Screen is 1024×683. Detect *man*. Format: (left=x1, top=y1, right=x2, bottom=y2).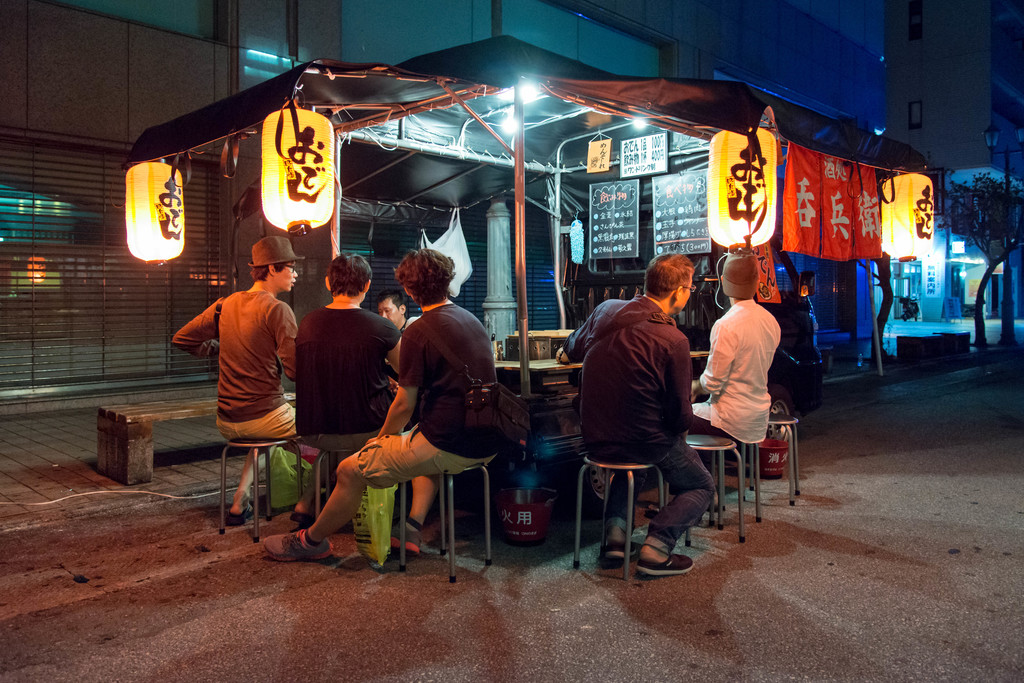
(left=688, top=250, right=780, bottom=460).
